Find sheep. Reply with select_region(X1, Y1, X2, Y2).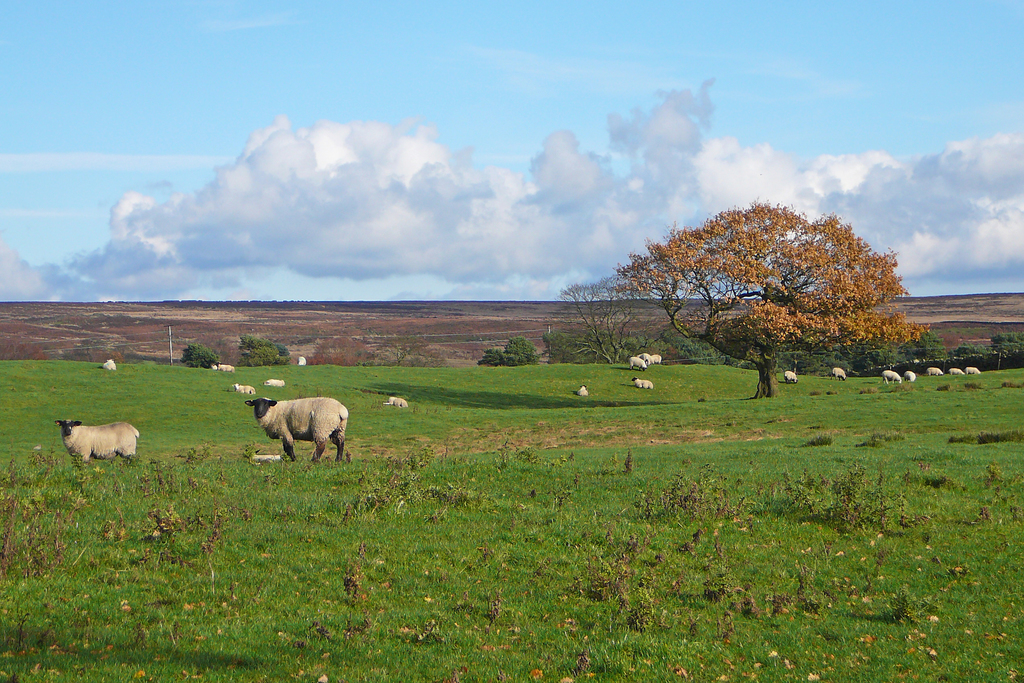
select_region(625, 357, 649, 372).
